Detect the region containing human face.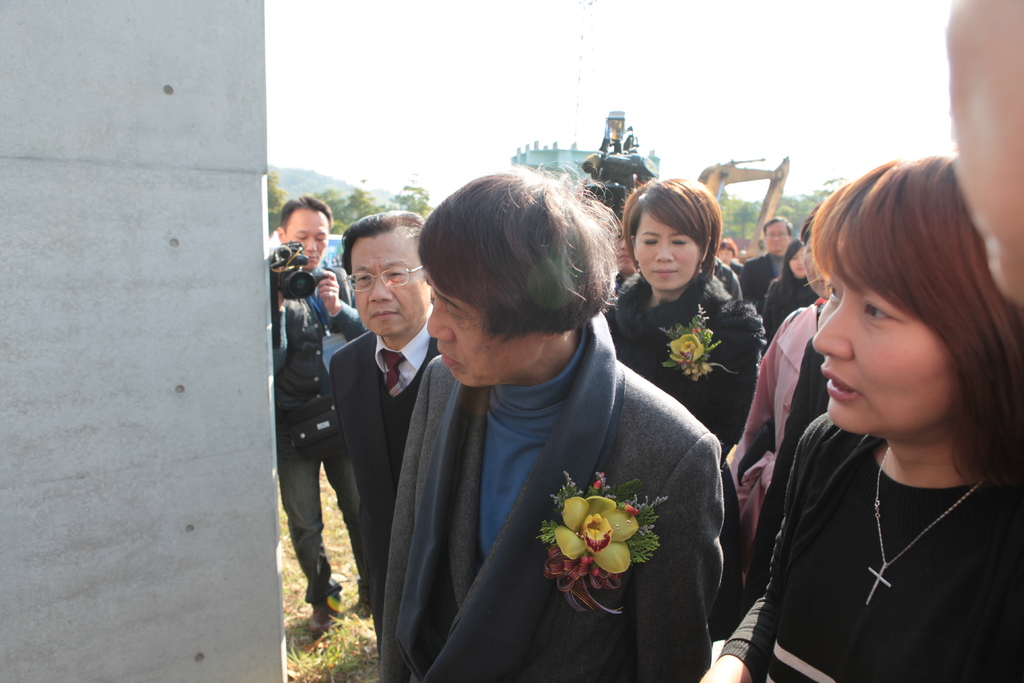
region(802, 240, 828, 293).
